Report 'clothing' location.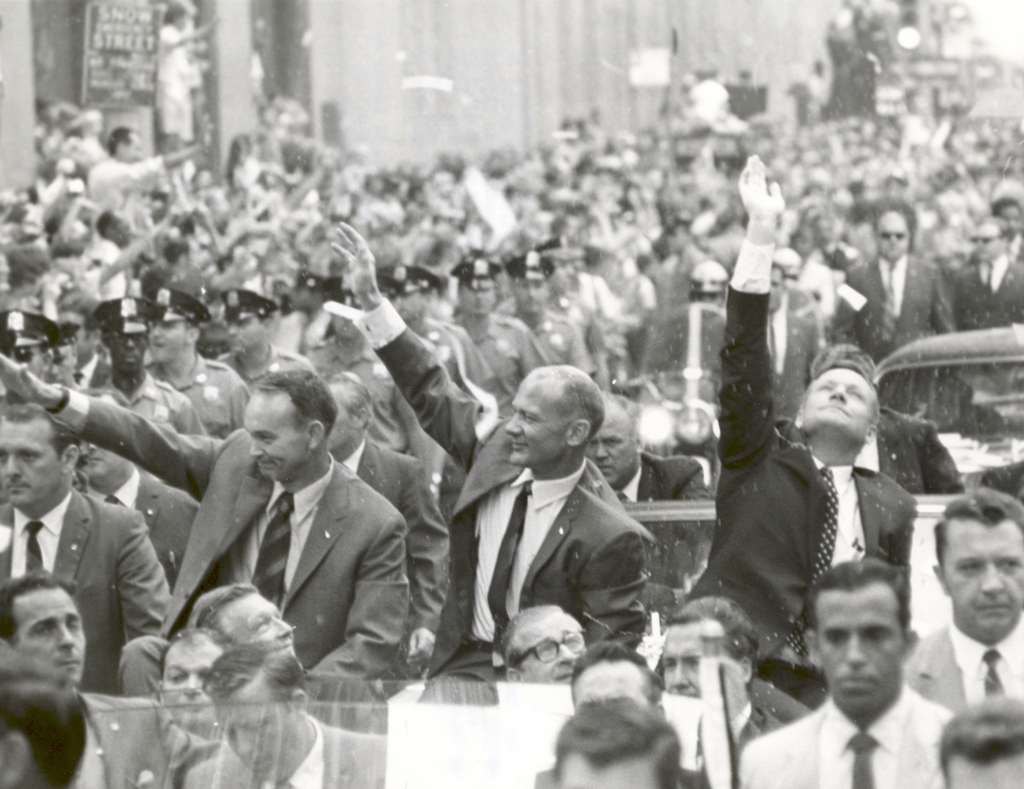
Report: locate(831, 245, 860, 271).
